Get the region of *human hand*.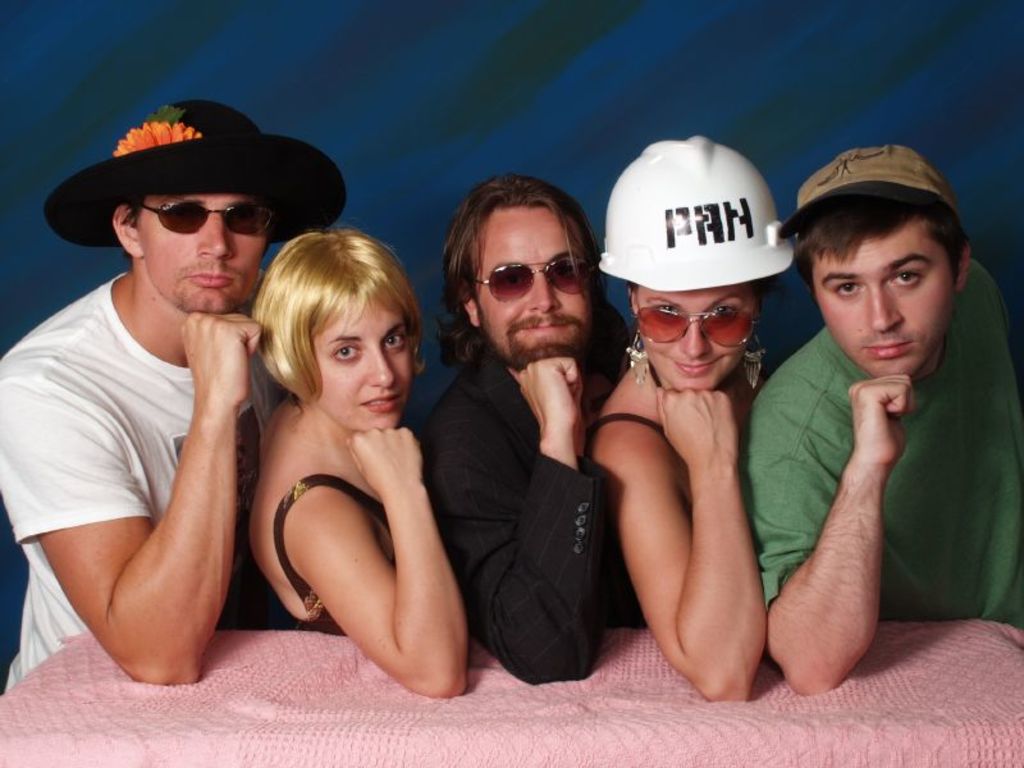
(left=515, top=358, right=586, bottom=440).
